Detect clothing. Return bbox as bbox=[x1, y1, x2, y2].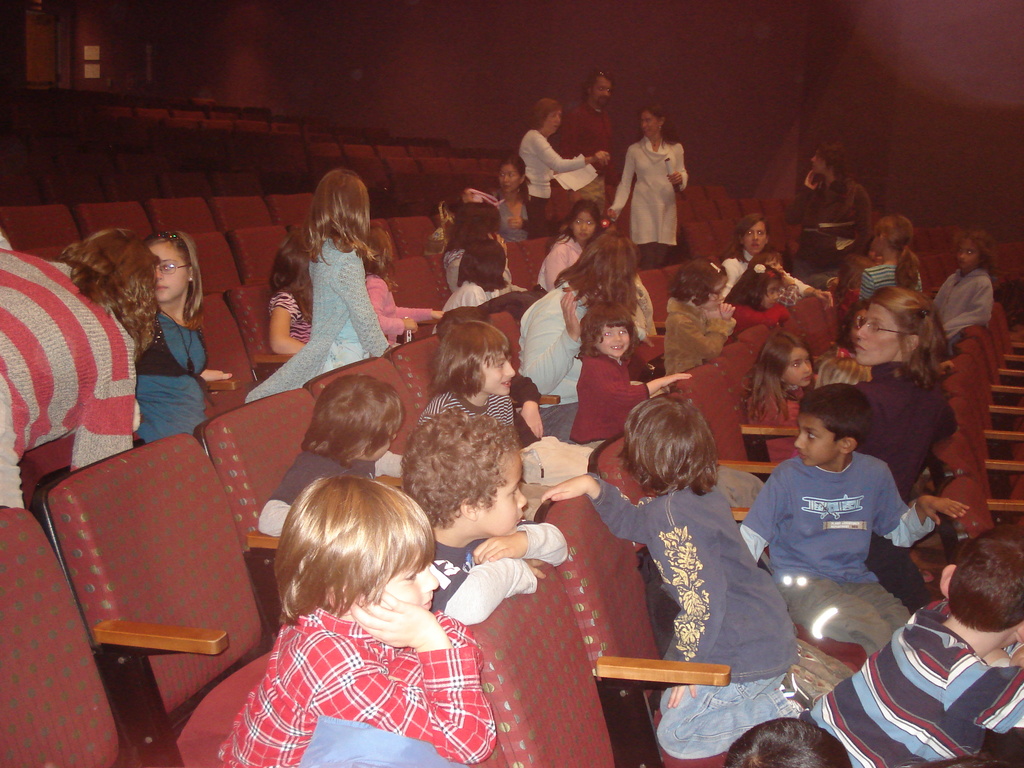
bbox=[415, 539, 470, 593].
